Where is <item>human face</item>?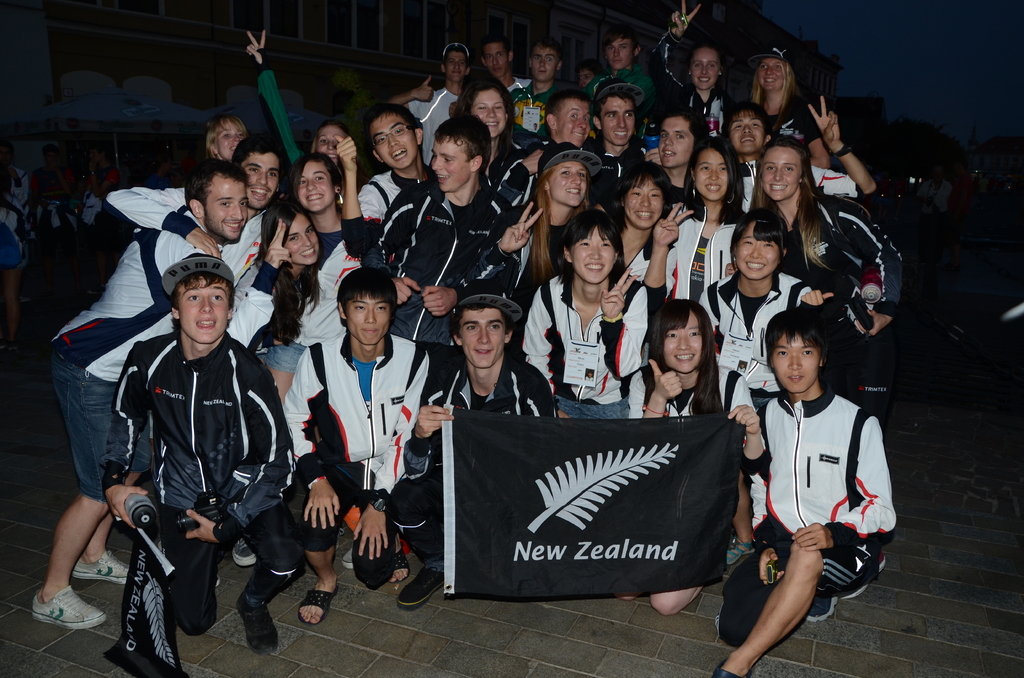
[x1=548, y1=161, x2=586, y2=206].
